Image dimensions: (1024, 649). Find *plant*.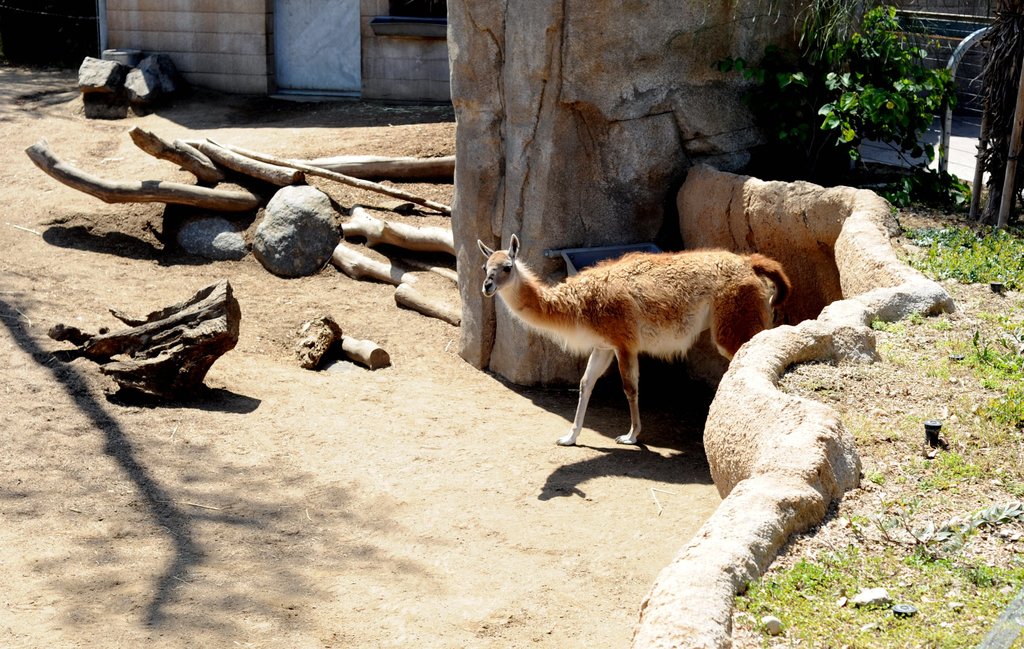
region(906, 304, 922, 320).
